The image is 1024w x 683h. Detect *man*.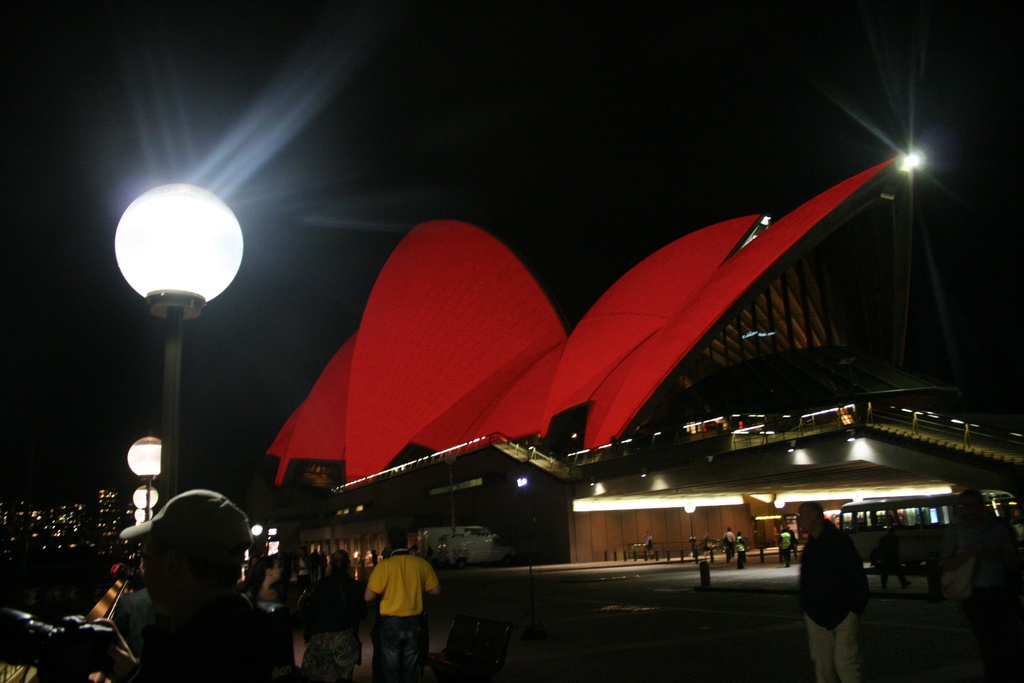
Detection: <region>794, 503, 869, 682</region>.
